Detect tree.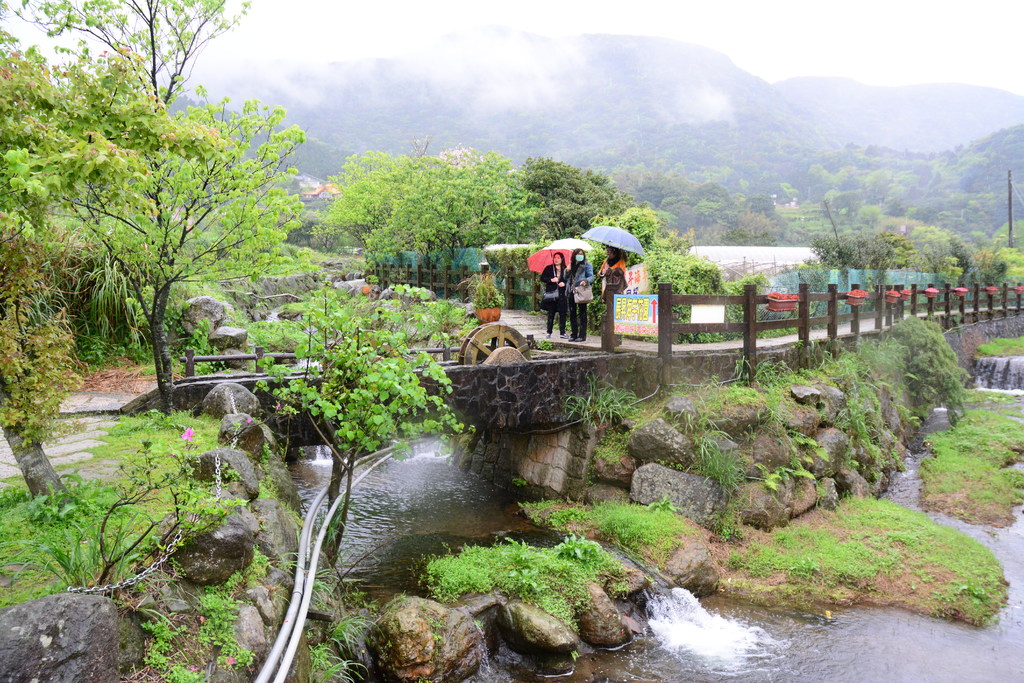
Detected at <region>604, 187, 680, 258</region>.
